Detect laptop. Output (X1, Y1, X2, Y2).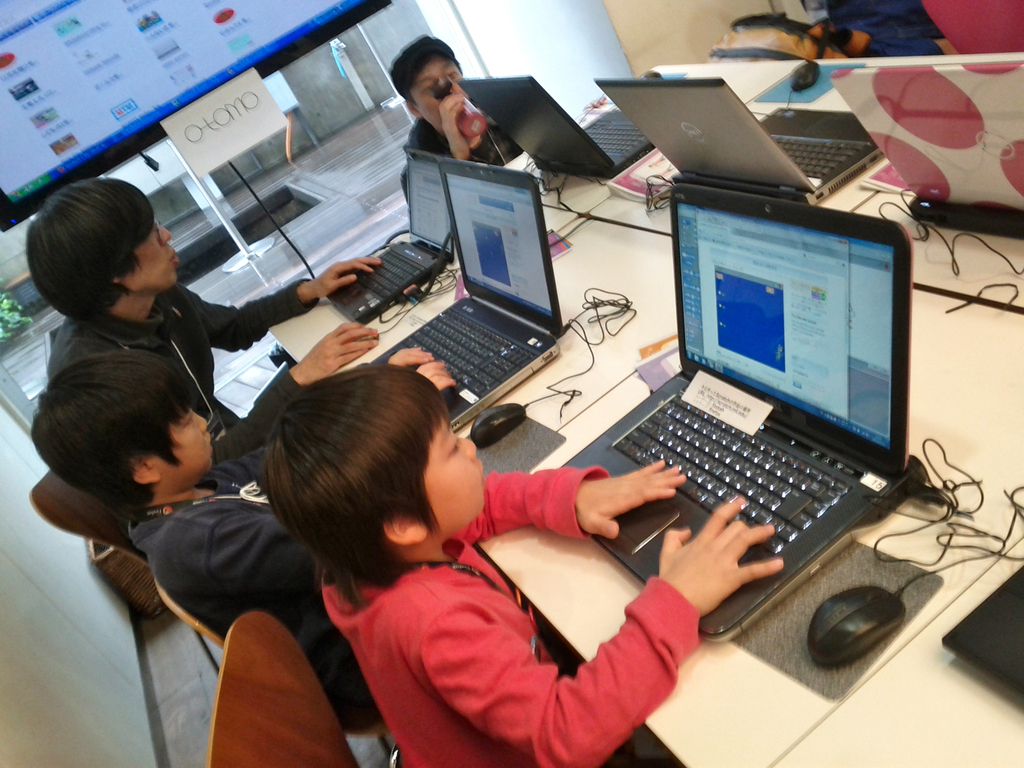
(456, 79, 655, 179).
